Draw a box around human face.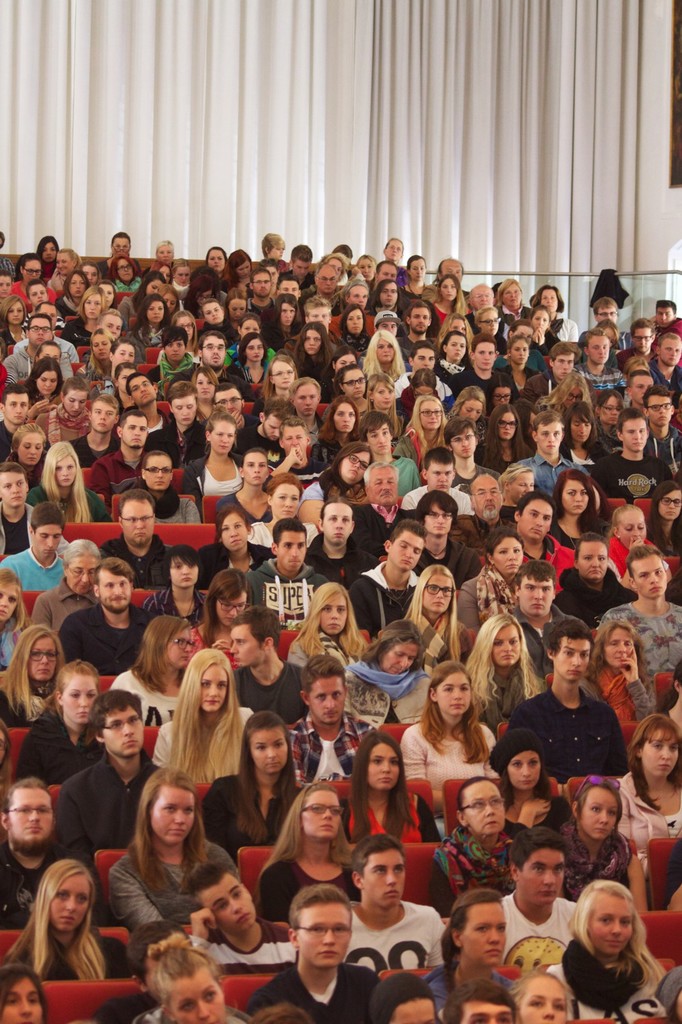
600:394:623:424.
